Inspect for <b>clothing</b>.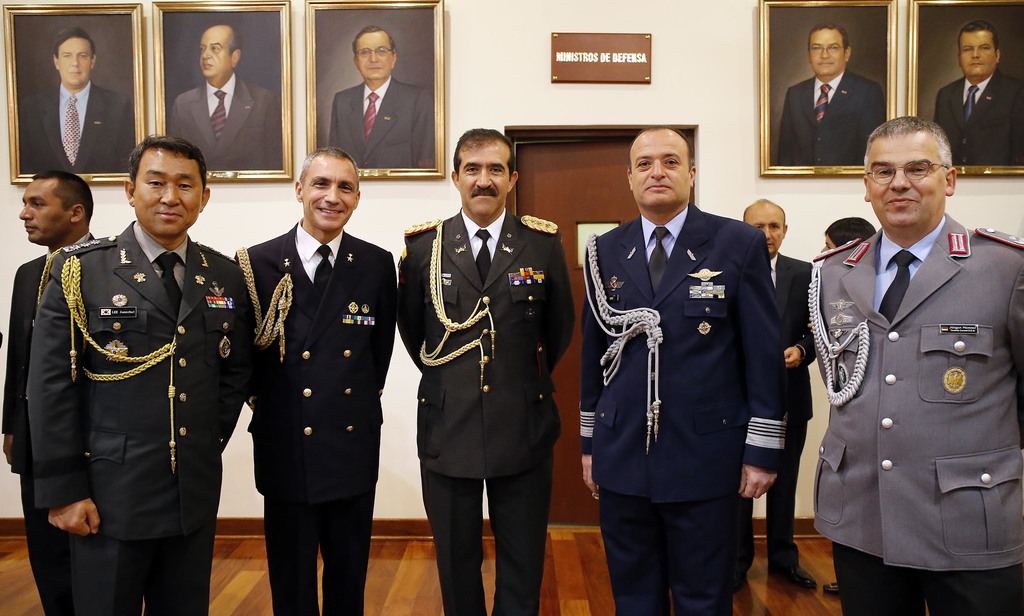
Inspection: box(0, 230, 100, 615).
